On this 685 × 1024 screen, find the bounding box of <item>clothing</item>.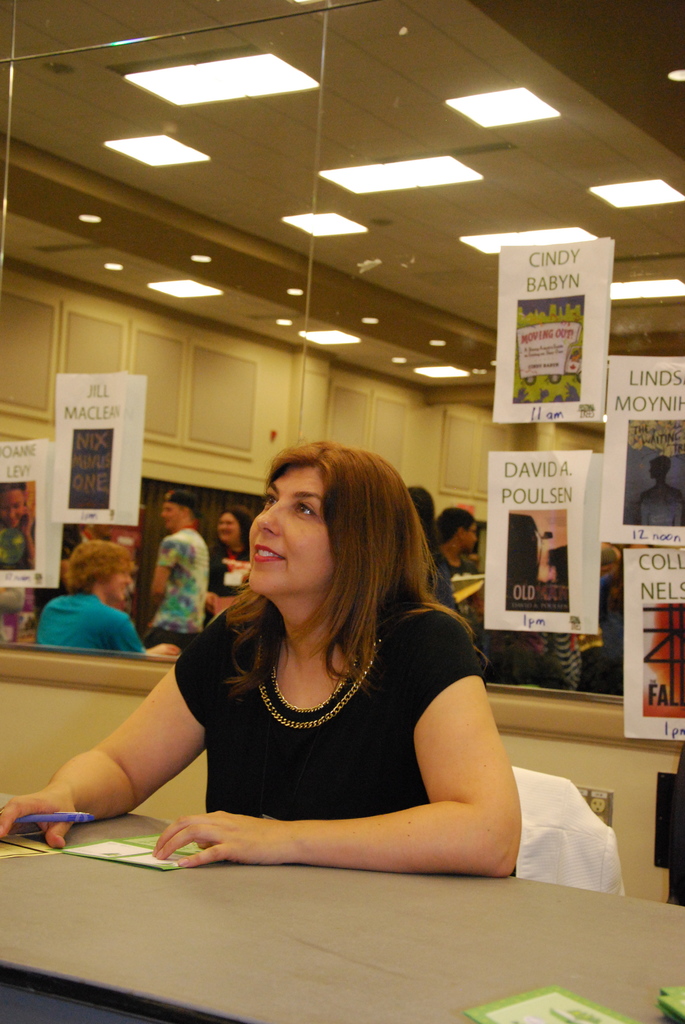
Bounding box: crop(138, 576, 523, 870).
